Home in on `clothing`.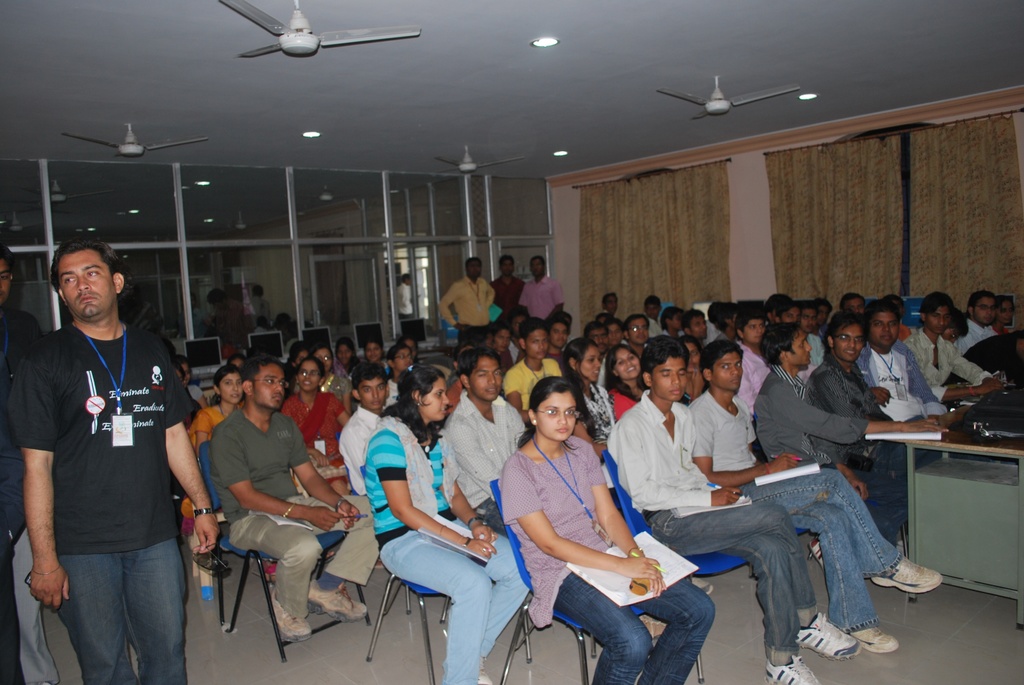
Homed in at <region>9, 321, 202, 684</region>.
